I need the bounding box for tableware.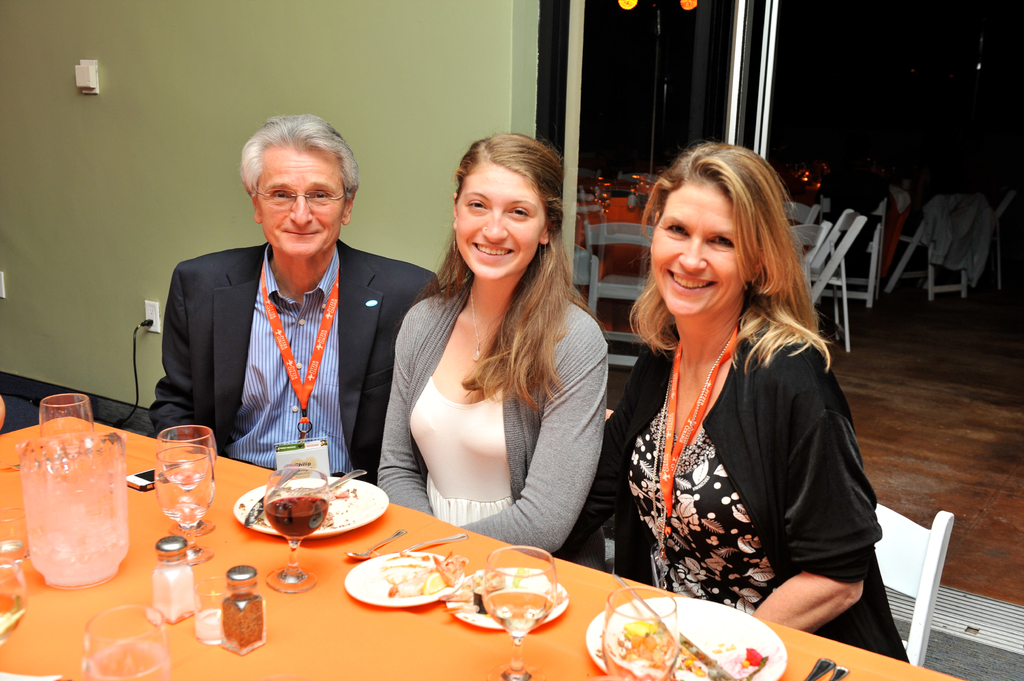
Here it is: region(278, 466, 376, 492).
